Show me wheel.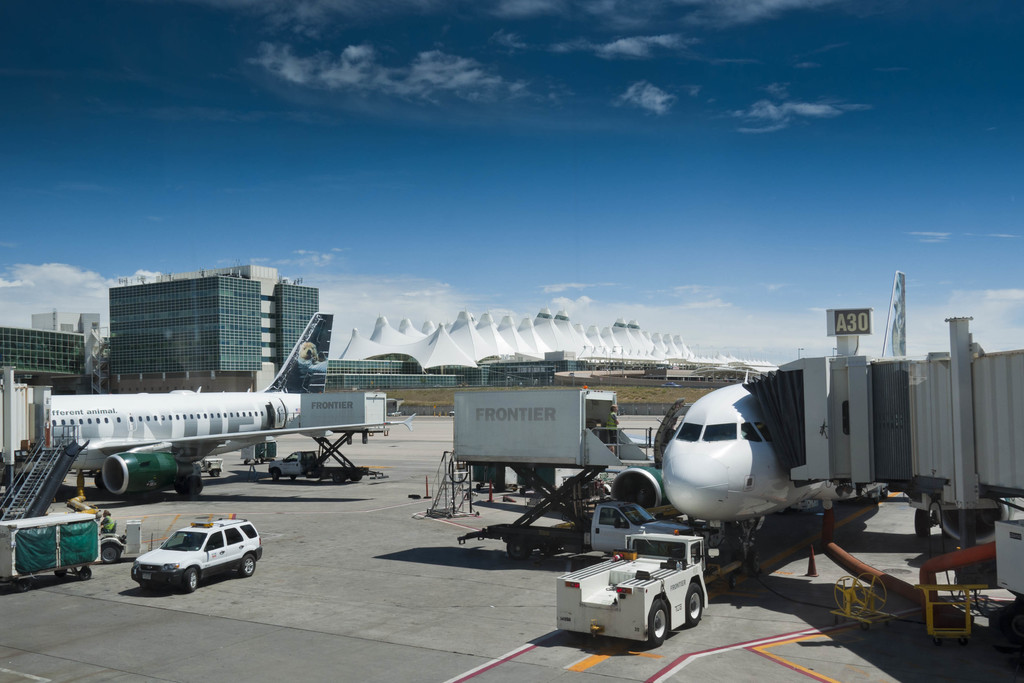
wheel is here: {"x1": 261, "y1": 459, "x2": 266, "y2": 461}.
